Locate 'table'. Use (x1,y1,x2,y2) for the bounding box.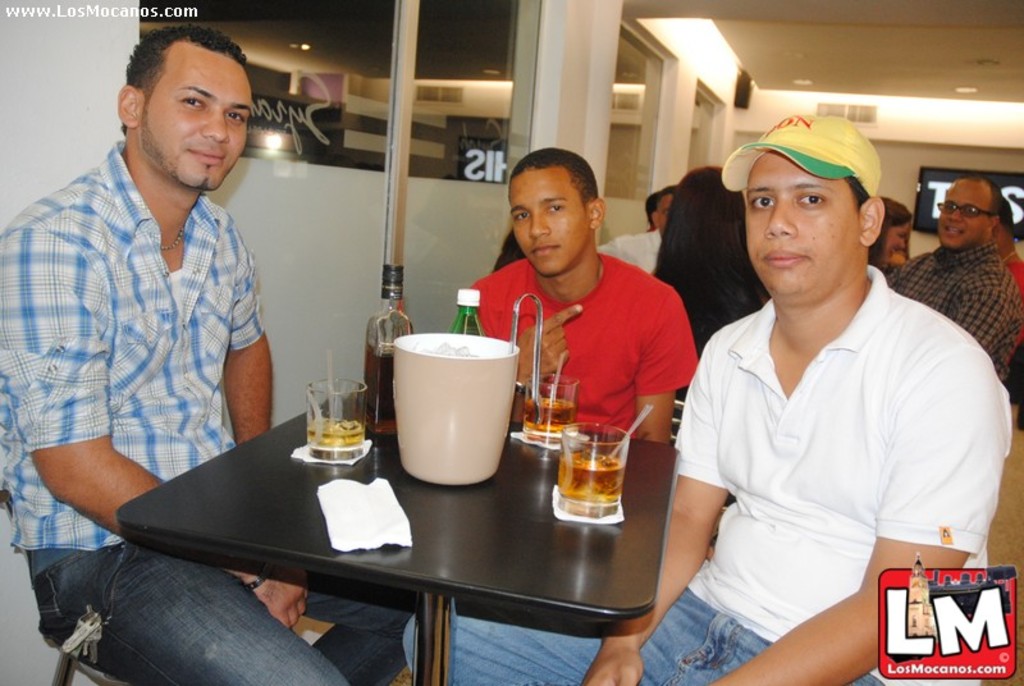
(40,370,829,685).
